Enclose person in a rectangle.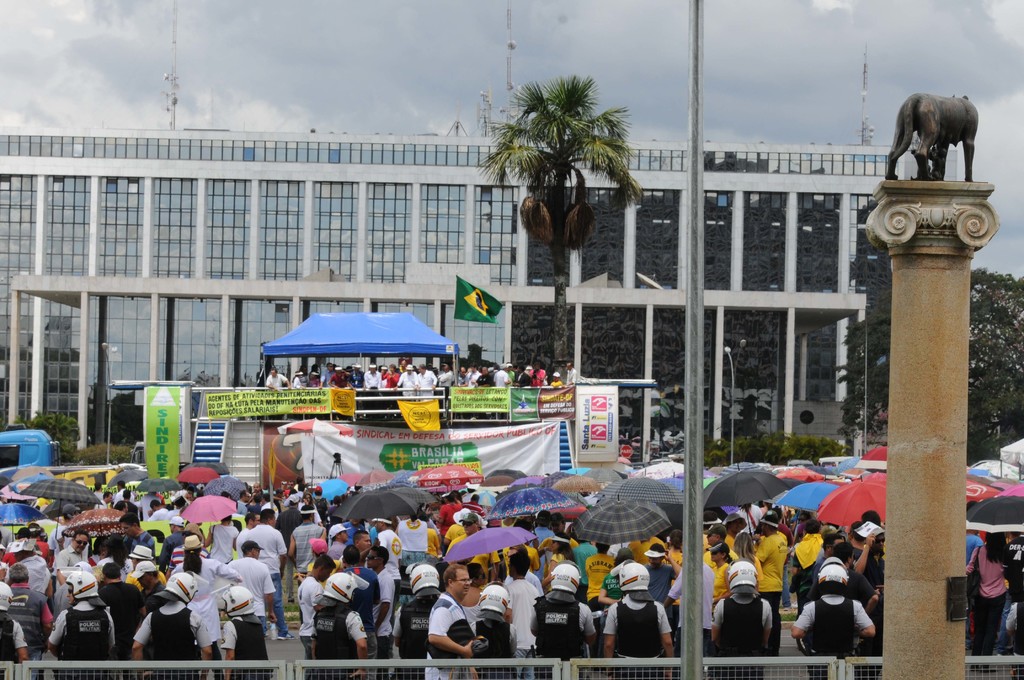
493/365/509/382.
